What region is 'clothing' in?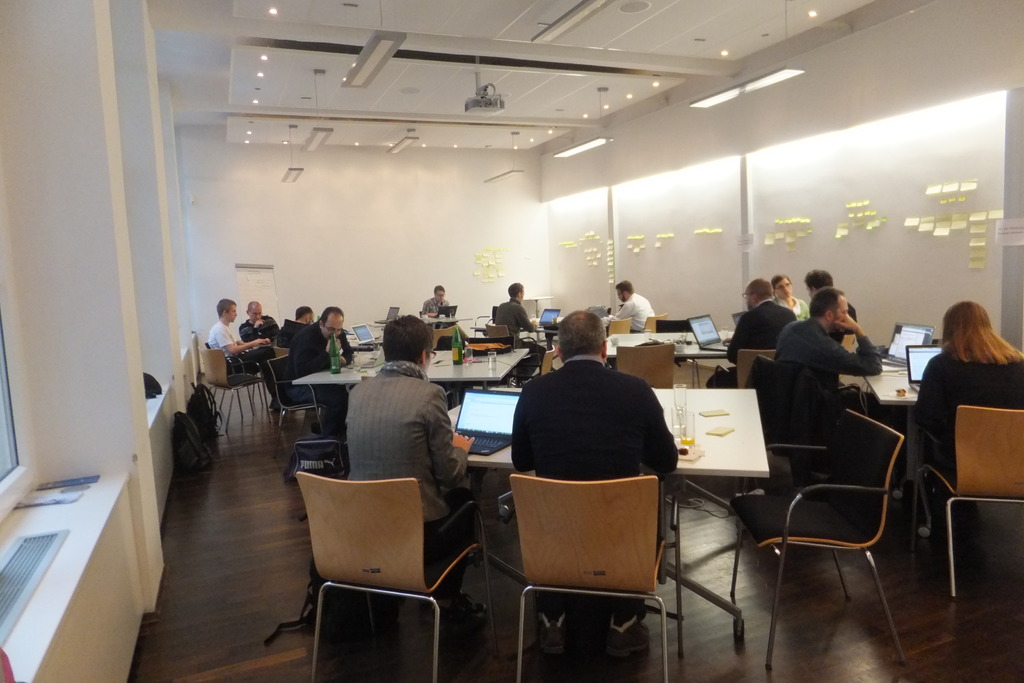
[left=278, top=322, right=357, bottom=434].
